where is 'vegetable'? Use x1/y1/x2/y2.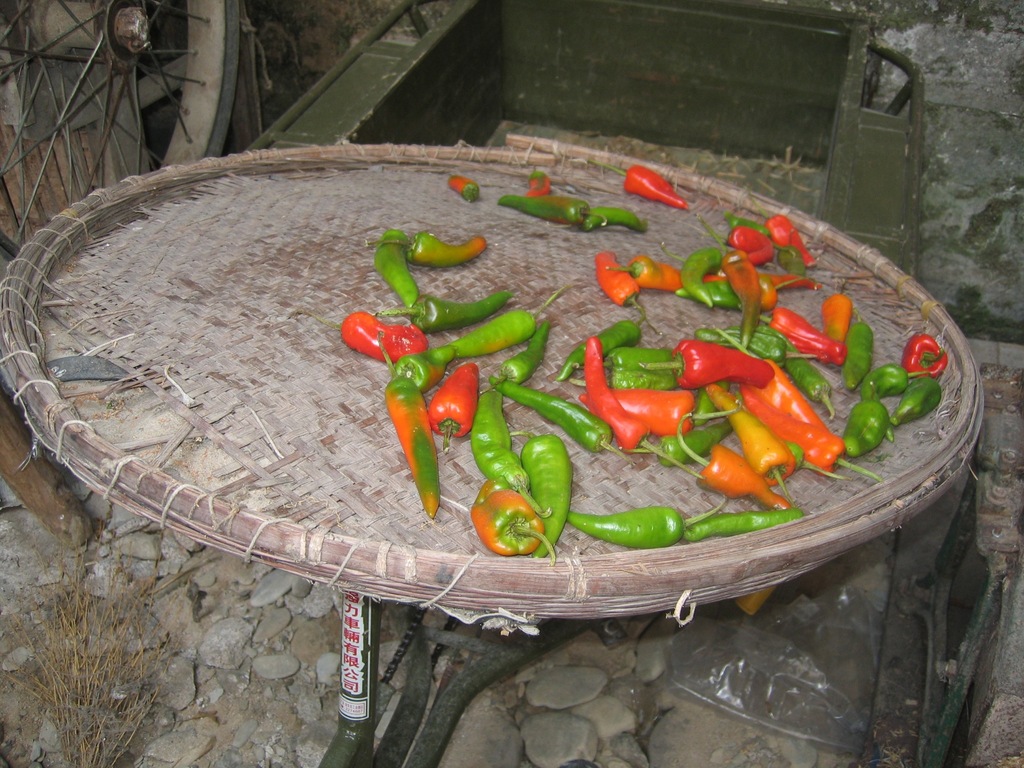
350/314/427/364.
